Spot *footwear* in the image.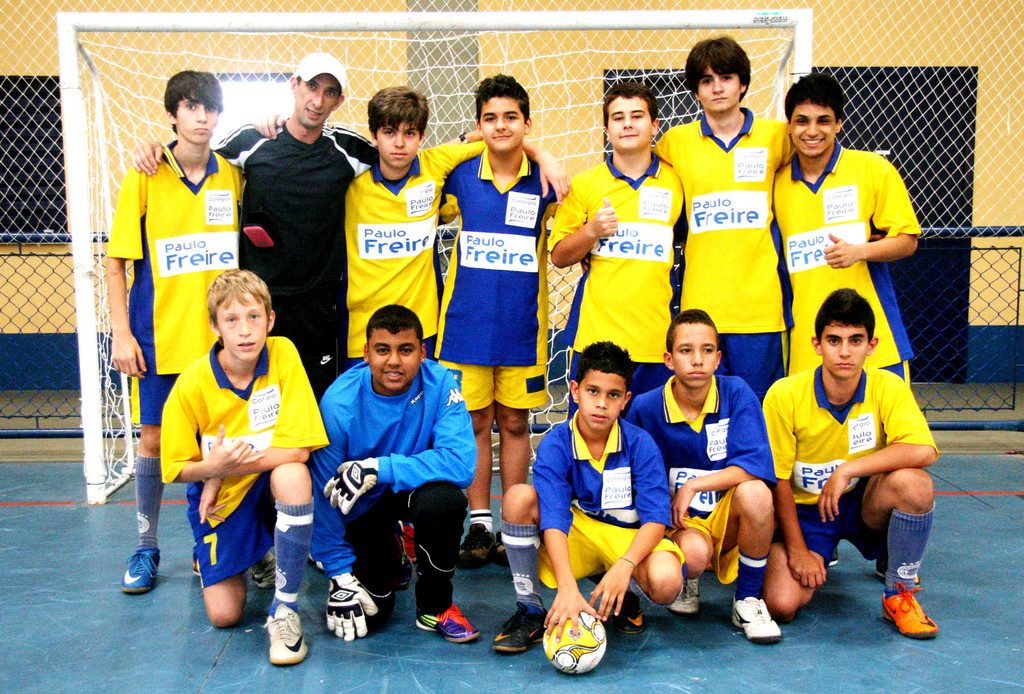
*footwear* found at x1=668, y1=577, x2=701, y2=613.
